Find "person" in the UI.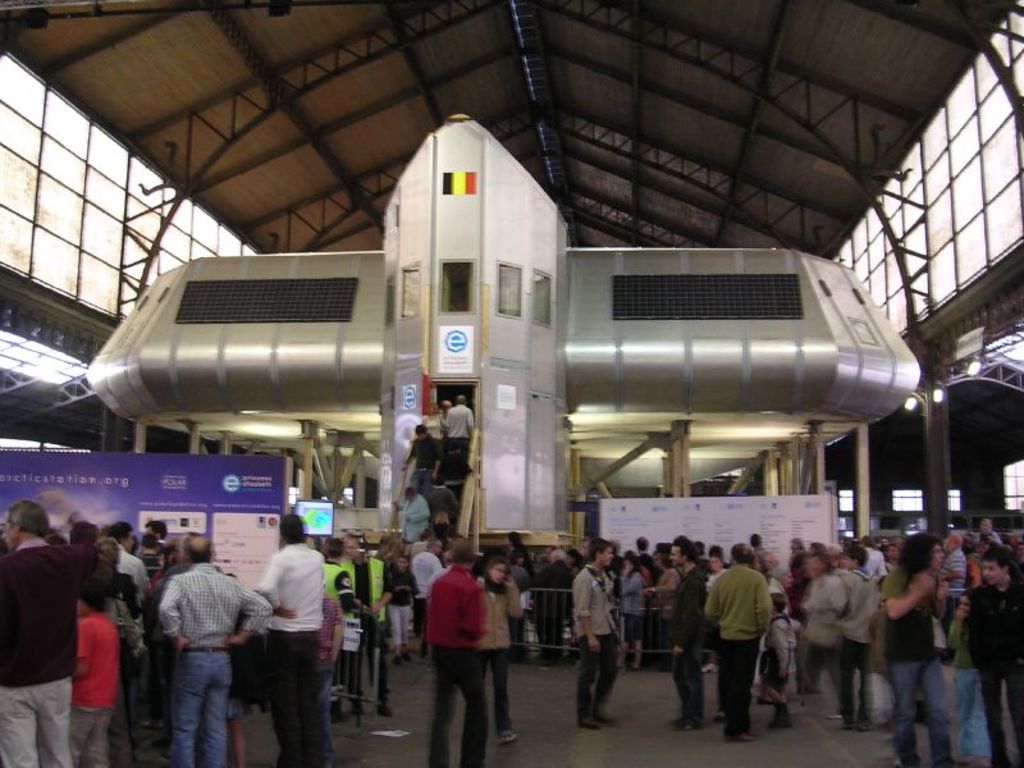
UI element at [960,548,1023,767].
